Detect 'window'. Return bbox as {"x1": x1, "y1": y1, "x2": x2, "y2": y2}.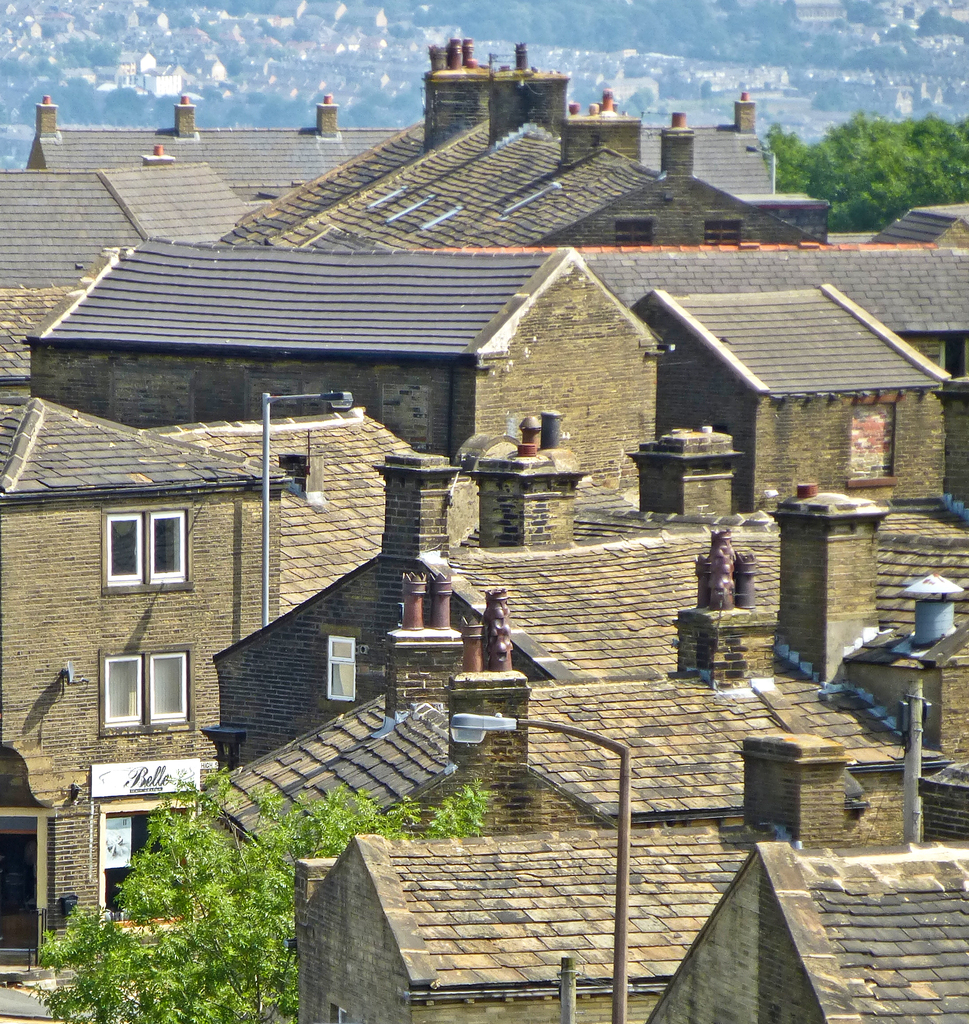
{"x1": 324, "y1": 636, "x2": 358, "y2": 703}.
